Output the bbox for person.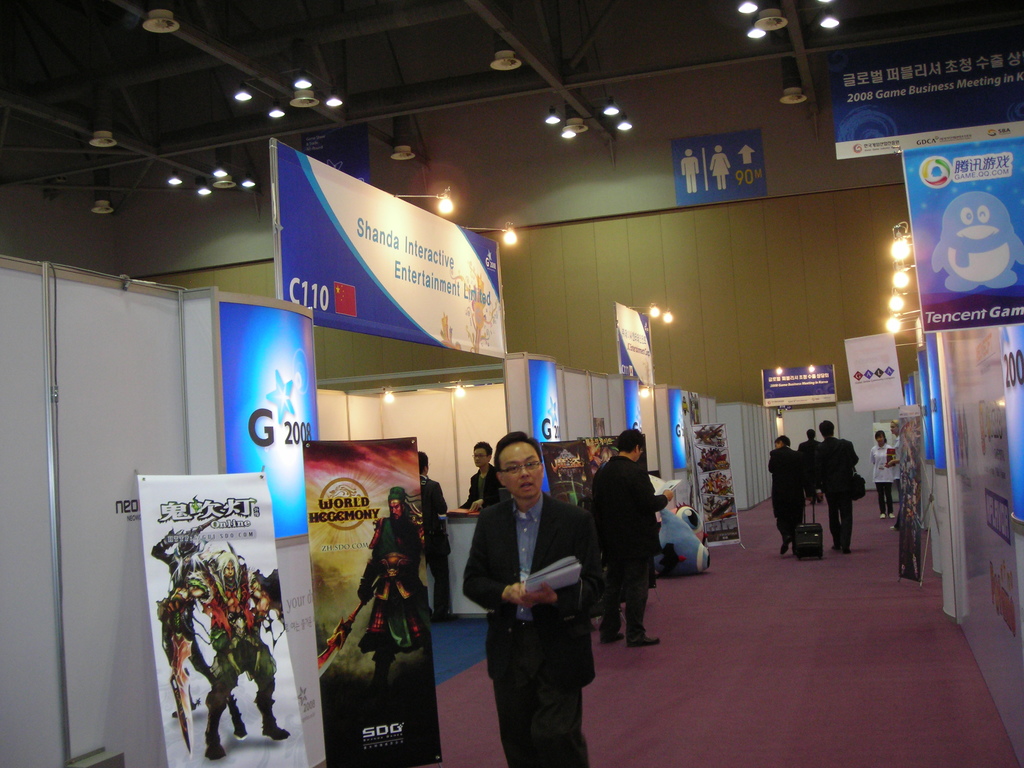
{"left": 891, "top": 425, "right": 900, "bottom": 484}.
